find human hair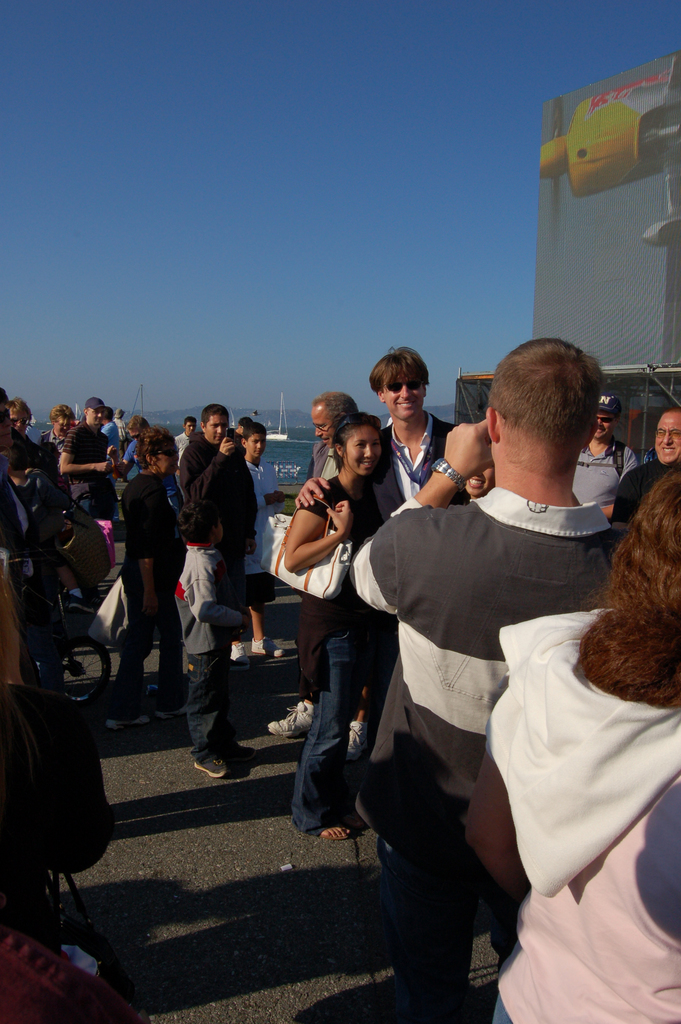
<bbox>368, 345, 429, 397</bbox>
